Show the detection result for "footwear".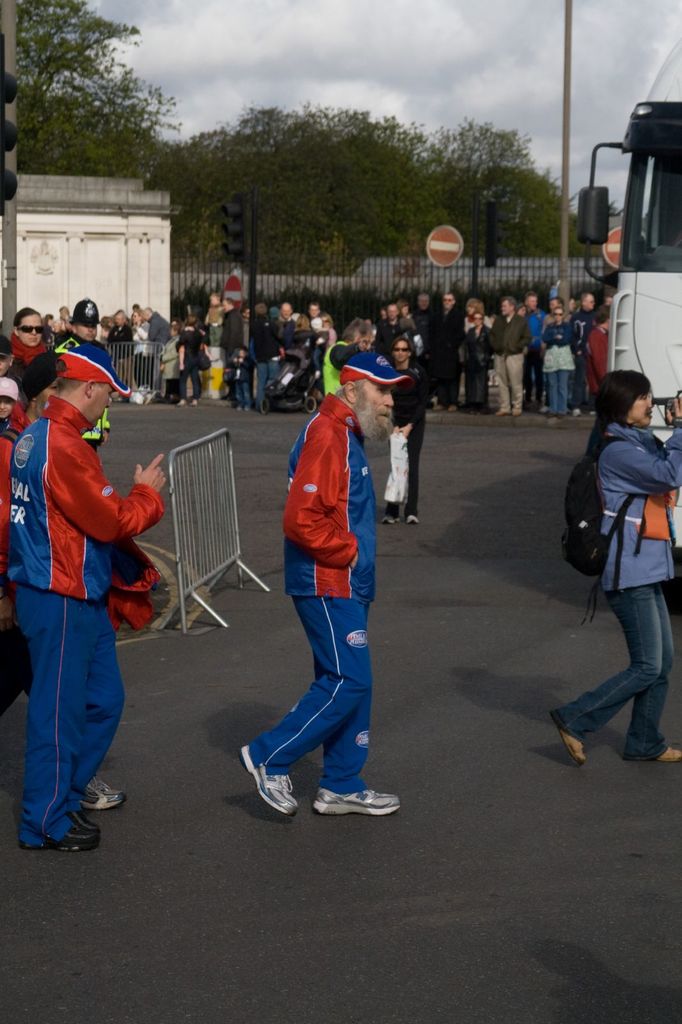
[x1=246, y1=403, x2=251, y2=410].
